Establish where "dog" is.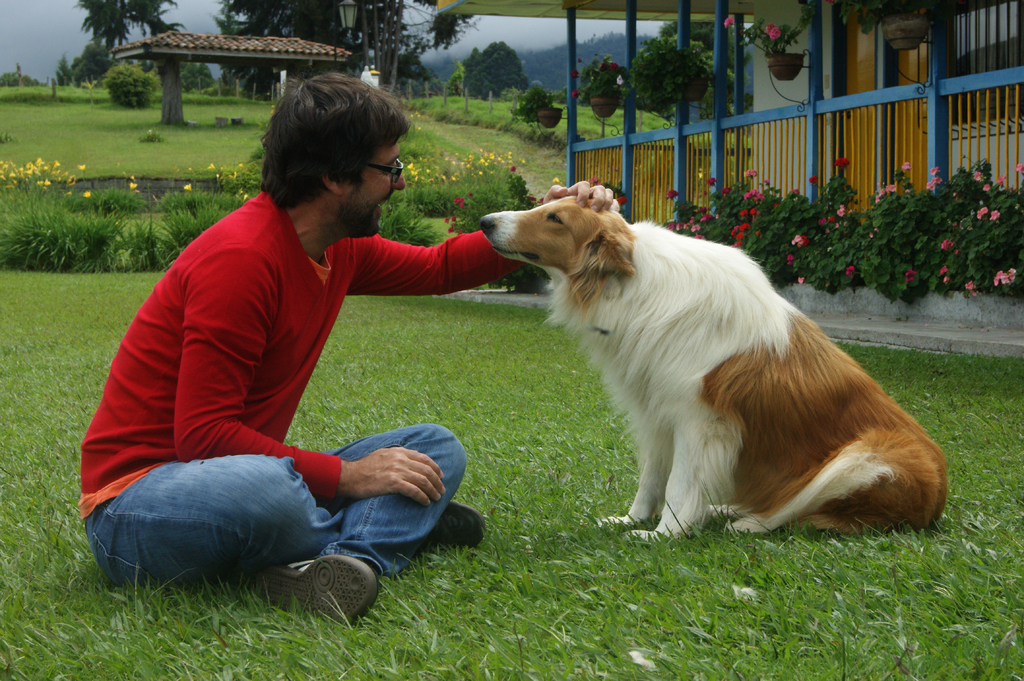
Established at {"left": 477, "top": 193, "right": 946, "bottom": 537}.
